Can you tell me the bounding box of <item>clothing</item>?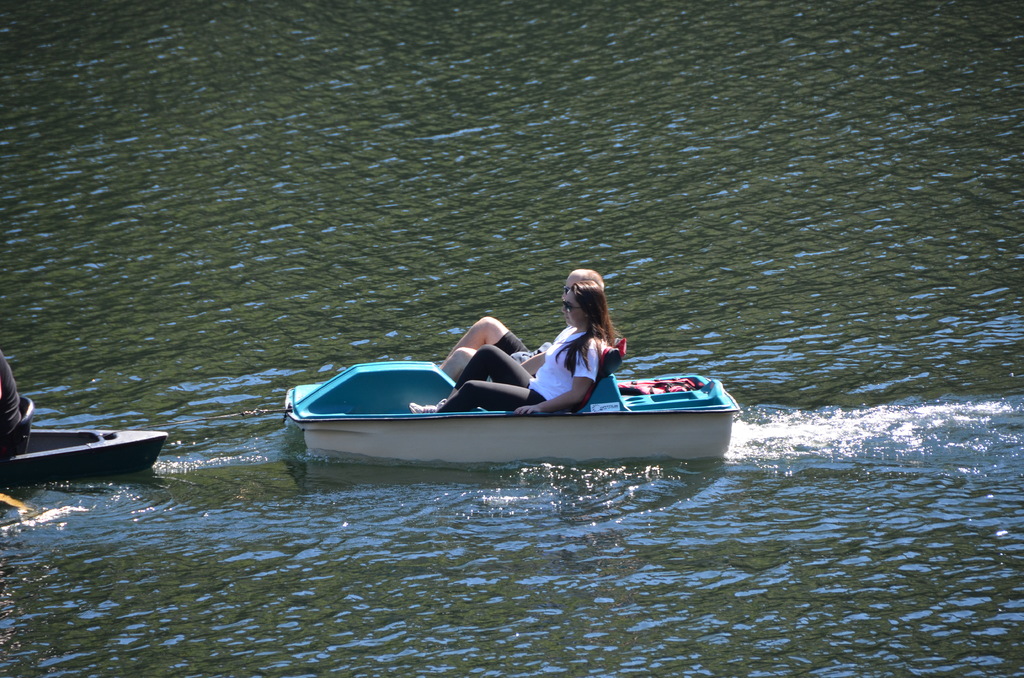
<box>0,353,25,459</box>.
